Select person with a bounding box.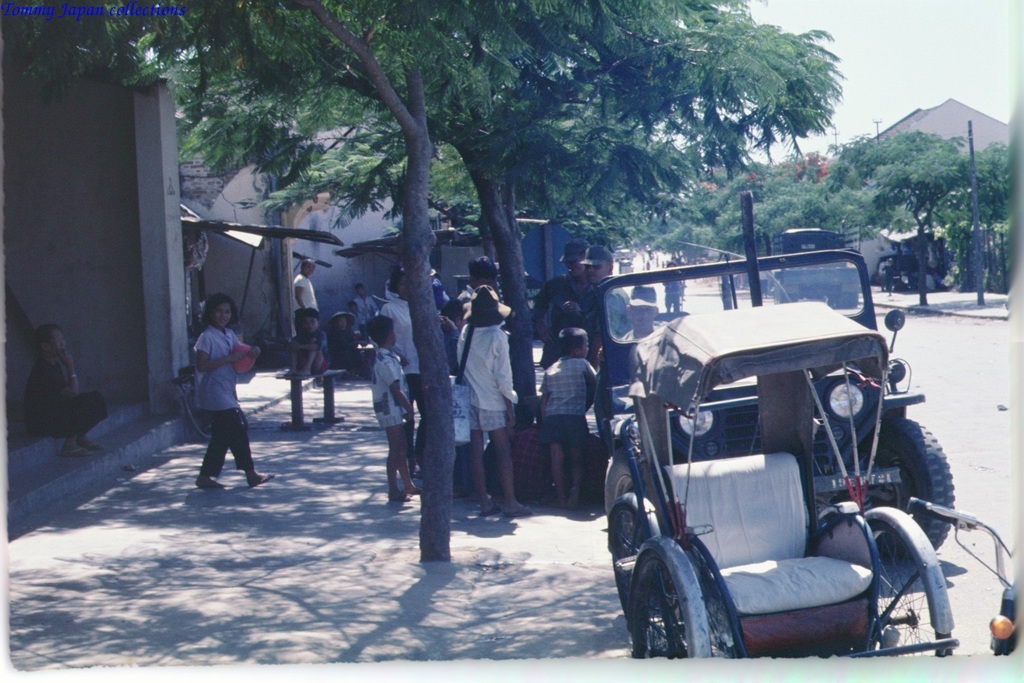
x1=661 y1=261 x2=685 y2=313.
